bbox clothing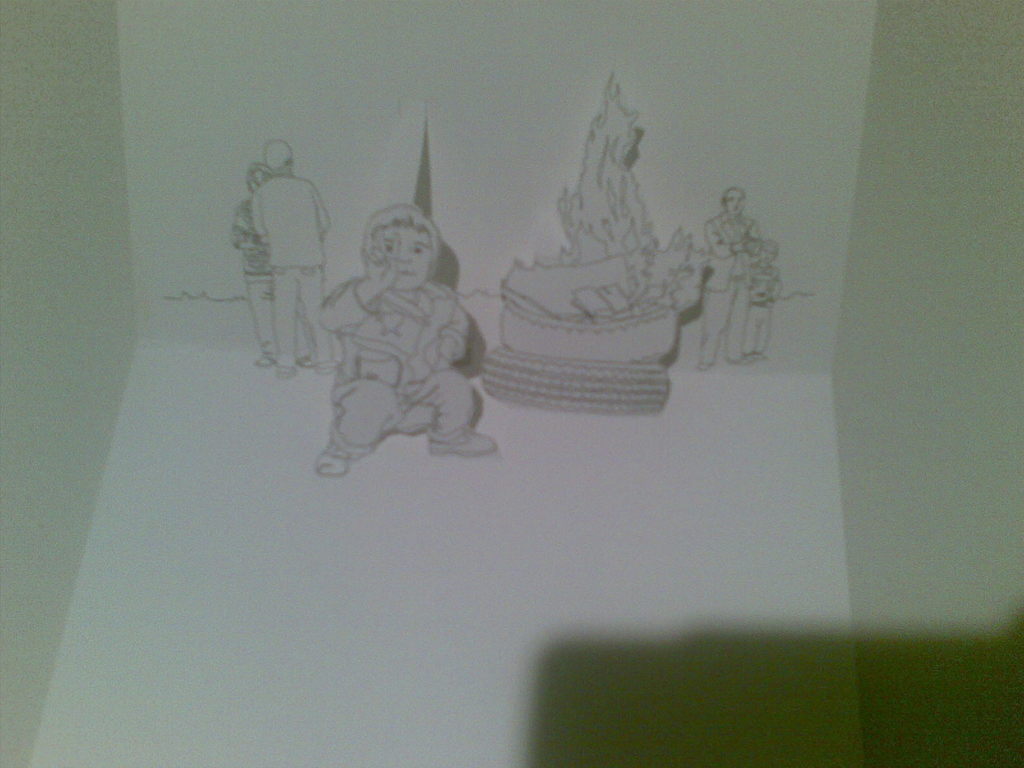
select_region(248, 177, 332, 369)
